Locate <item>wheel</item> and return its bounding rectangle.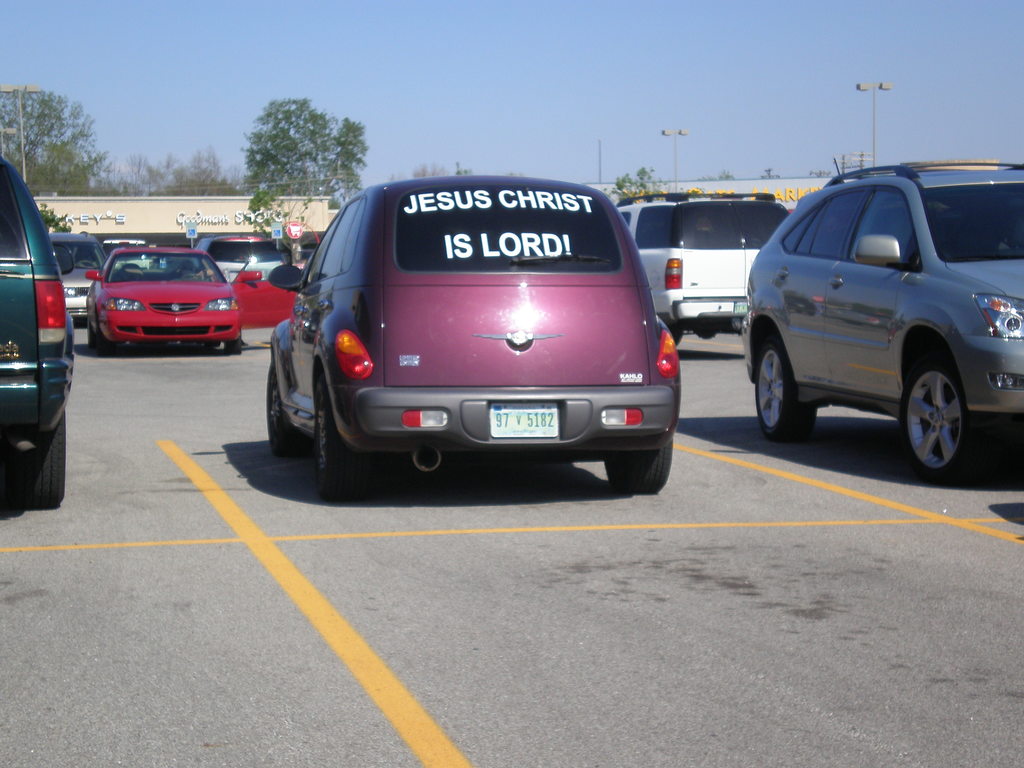
rect(222, 329, 244, 357).
